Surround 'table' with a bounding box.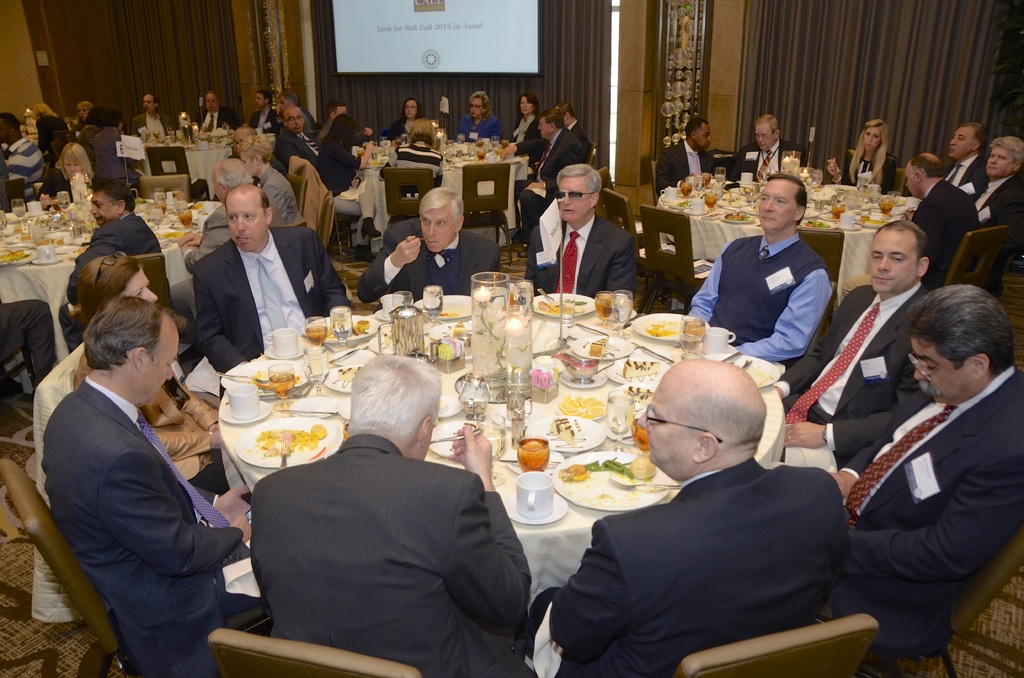
<bbox>213, 295, 786, 608</bbox>.
